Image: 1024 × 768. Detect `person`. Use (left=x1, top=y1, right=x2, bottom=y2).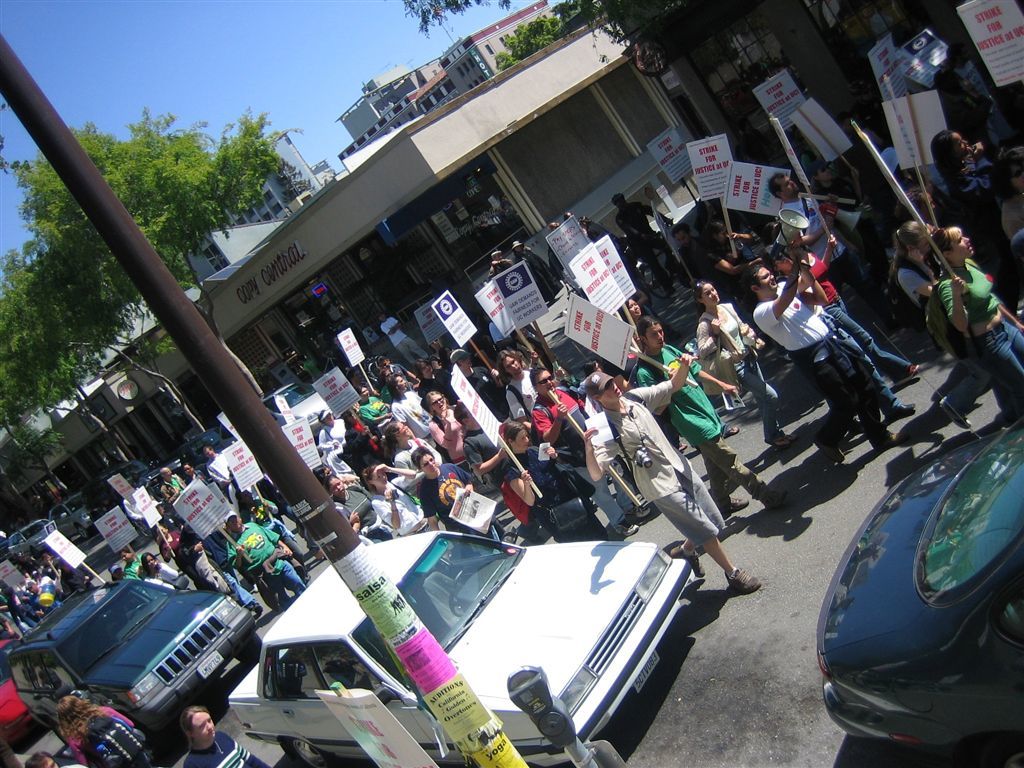
(left=55, top=692, right=157, bottom=767).
